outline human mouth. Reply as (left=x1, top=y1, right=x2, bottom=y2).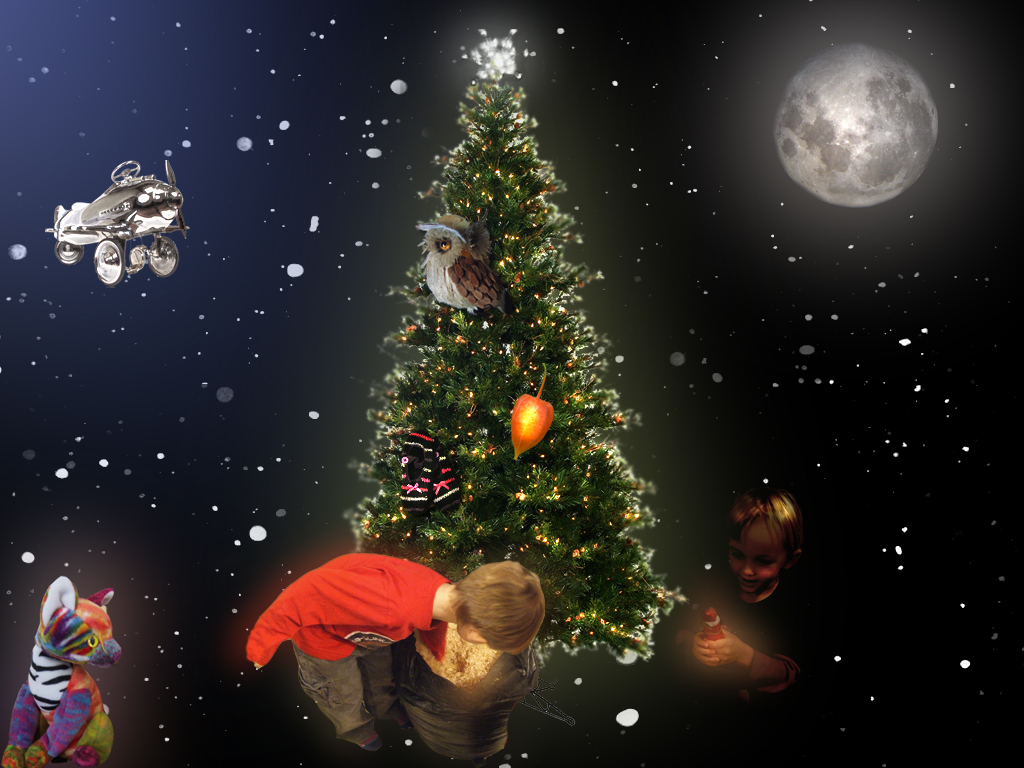
(left=739, top=576, right=756, bottom=584).
